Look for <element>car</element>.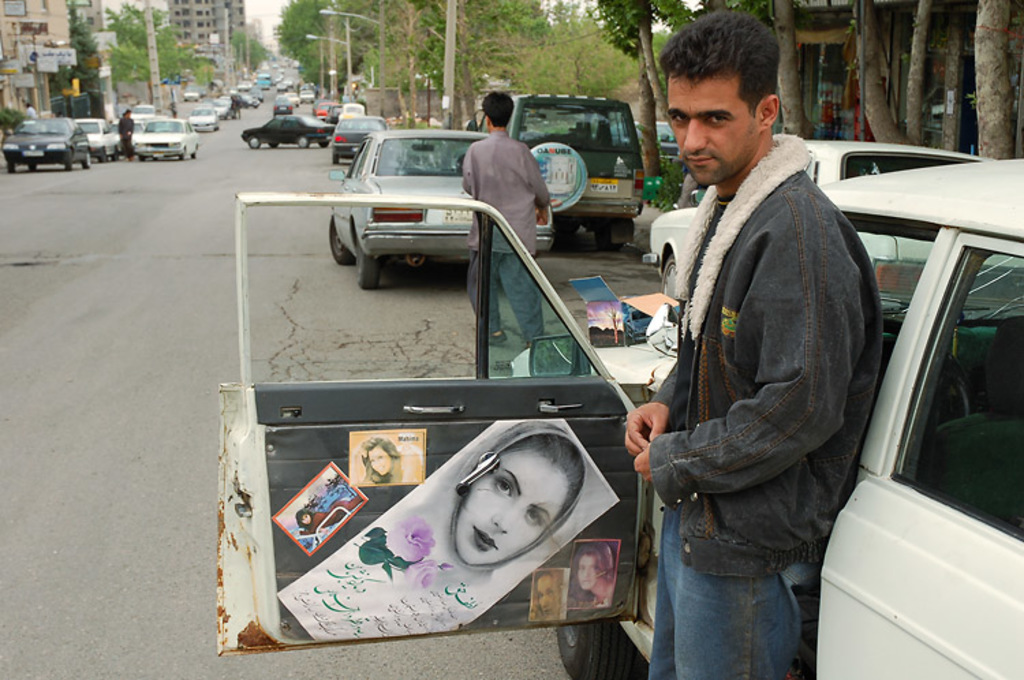
Found: 198:86:208:96.
